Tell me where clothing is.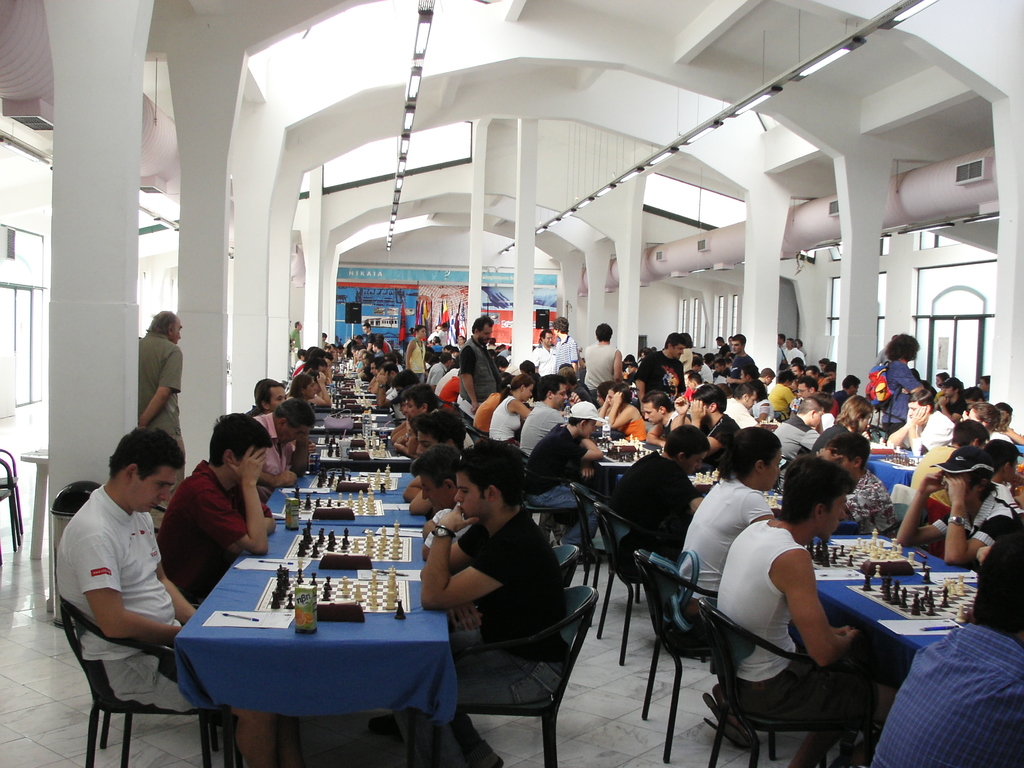
clothing is at bbox=(772, 415, 822, 460).
